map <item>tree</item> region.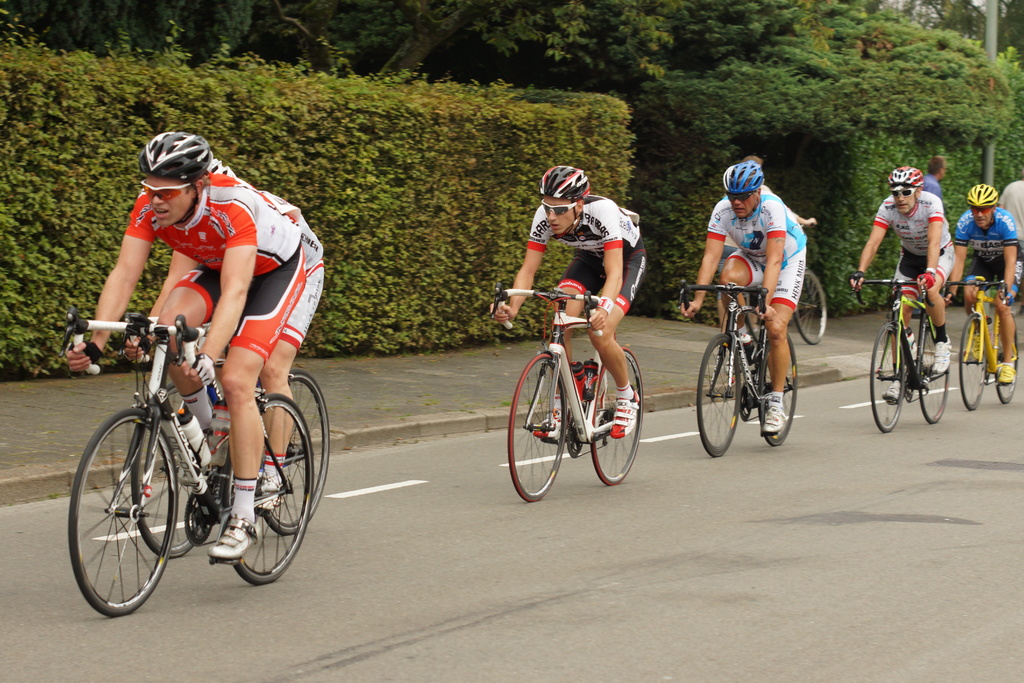
Mapped to <bbox>913, 0, 1023, 149</bbox>.
